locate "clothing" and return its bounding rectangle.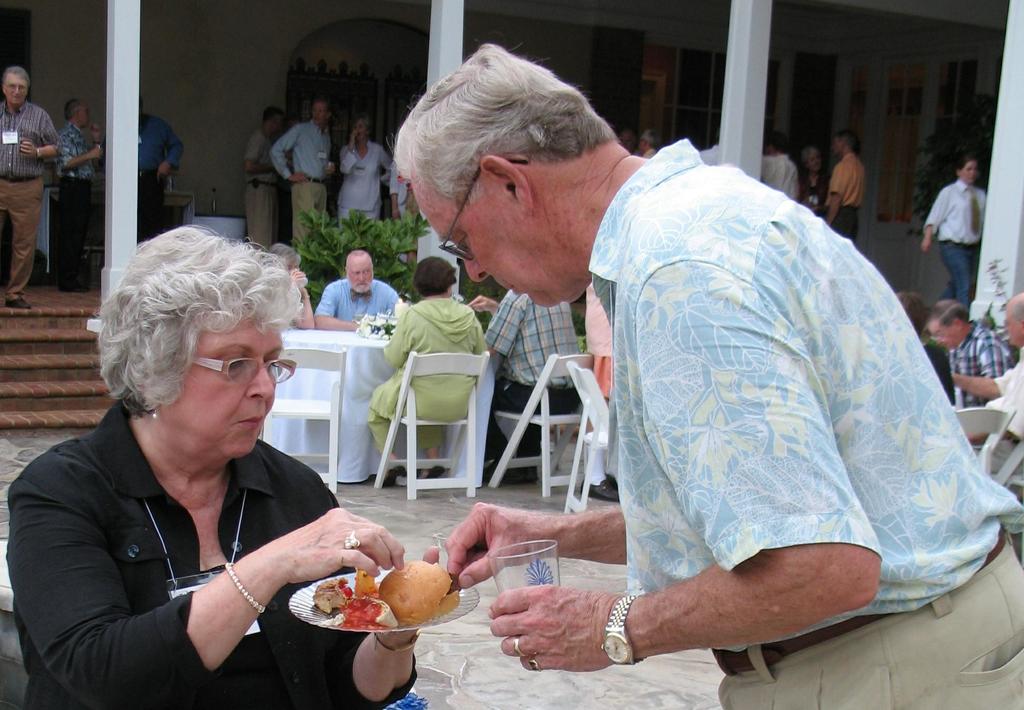
271 124 331 251.
